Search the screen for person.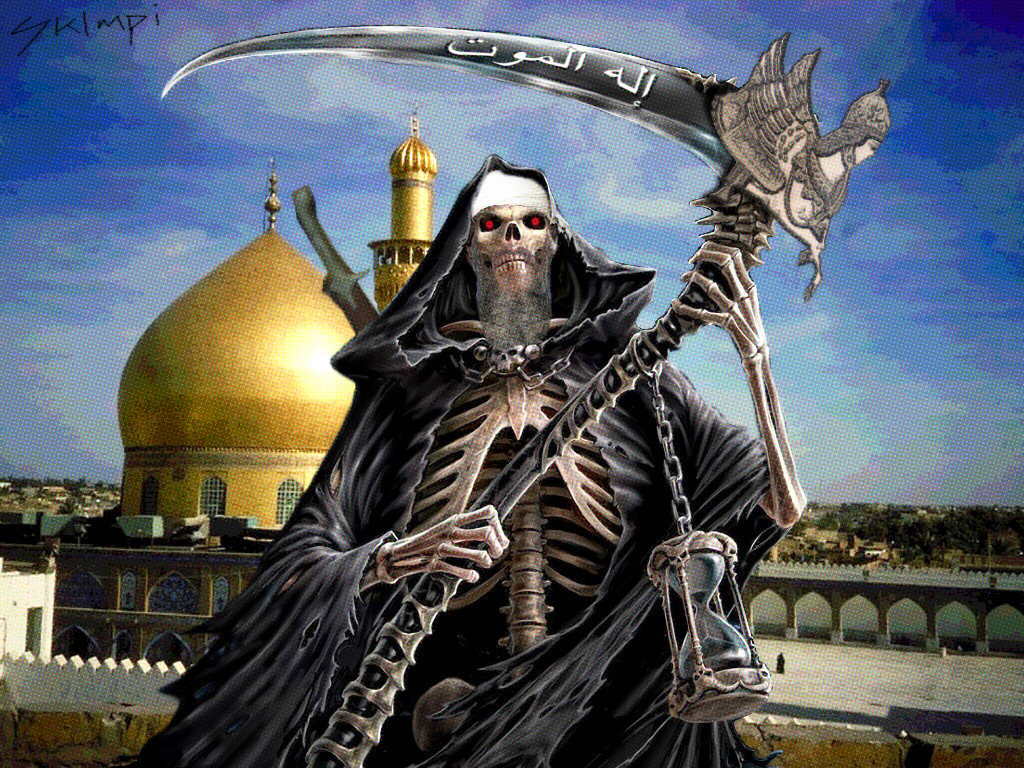
Found at [193, 175, 744, 734].
